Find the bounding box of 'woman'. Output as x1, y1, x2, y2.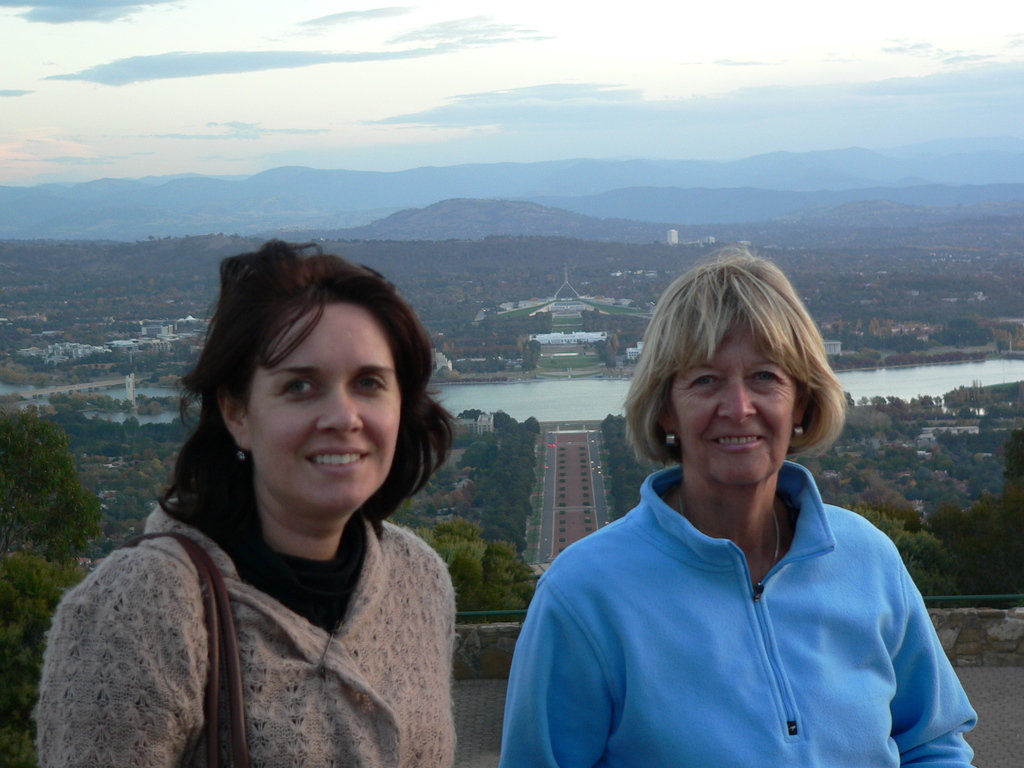
497, 238, 980, 767.
